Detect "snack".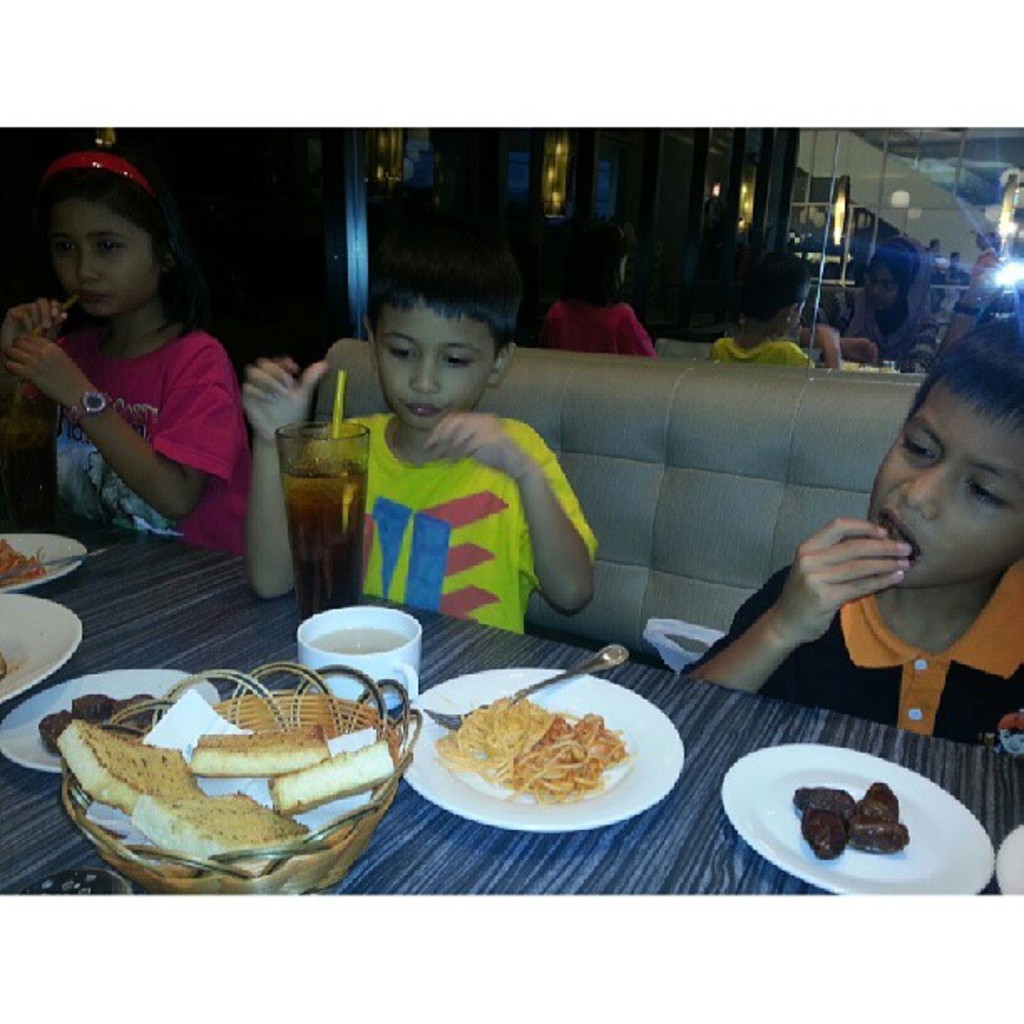
Detected at [853,785,897,822].
